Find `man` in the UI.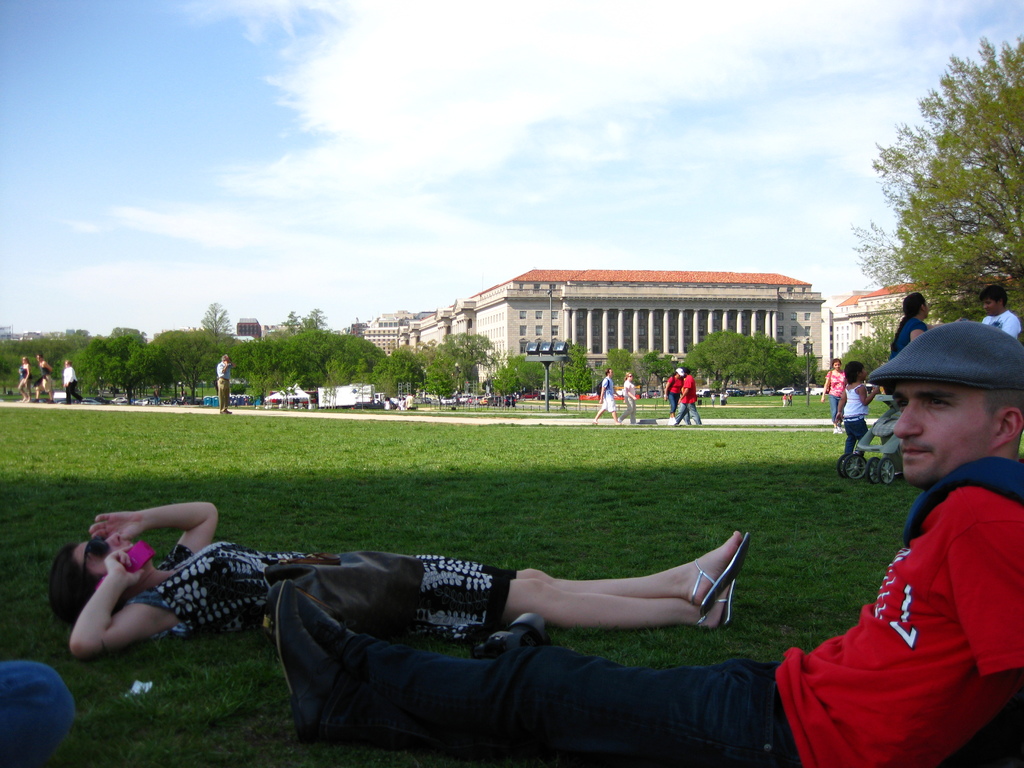
UI element at <region>56, 365, 88, 407</region>.
